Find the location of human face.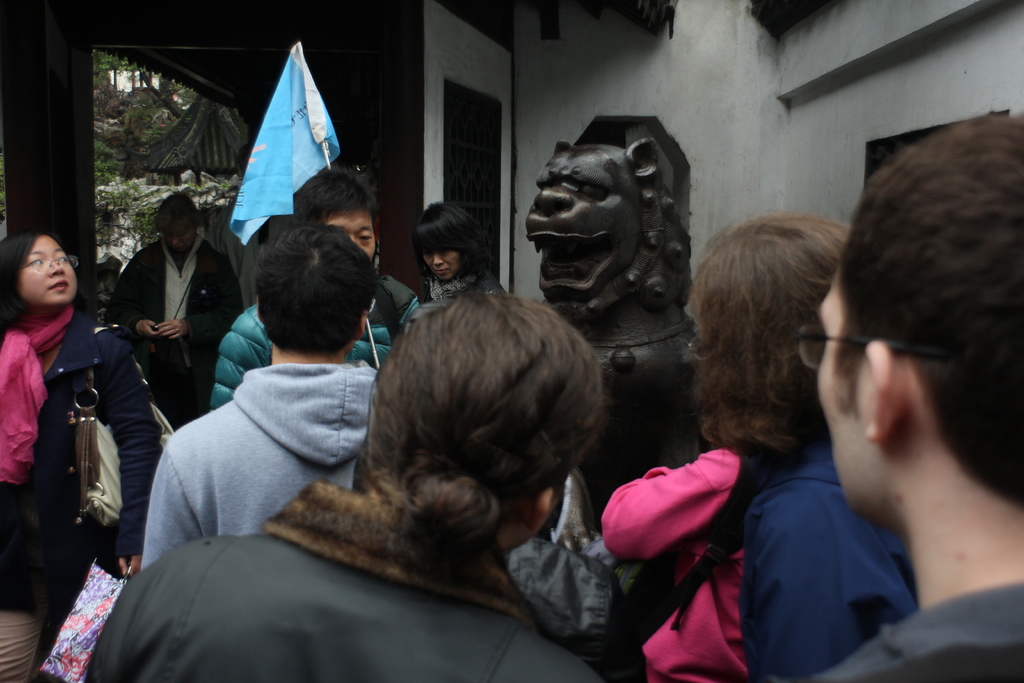
Location: 419, 244, 456, 277.
